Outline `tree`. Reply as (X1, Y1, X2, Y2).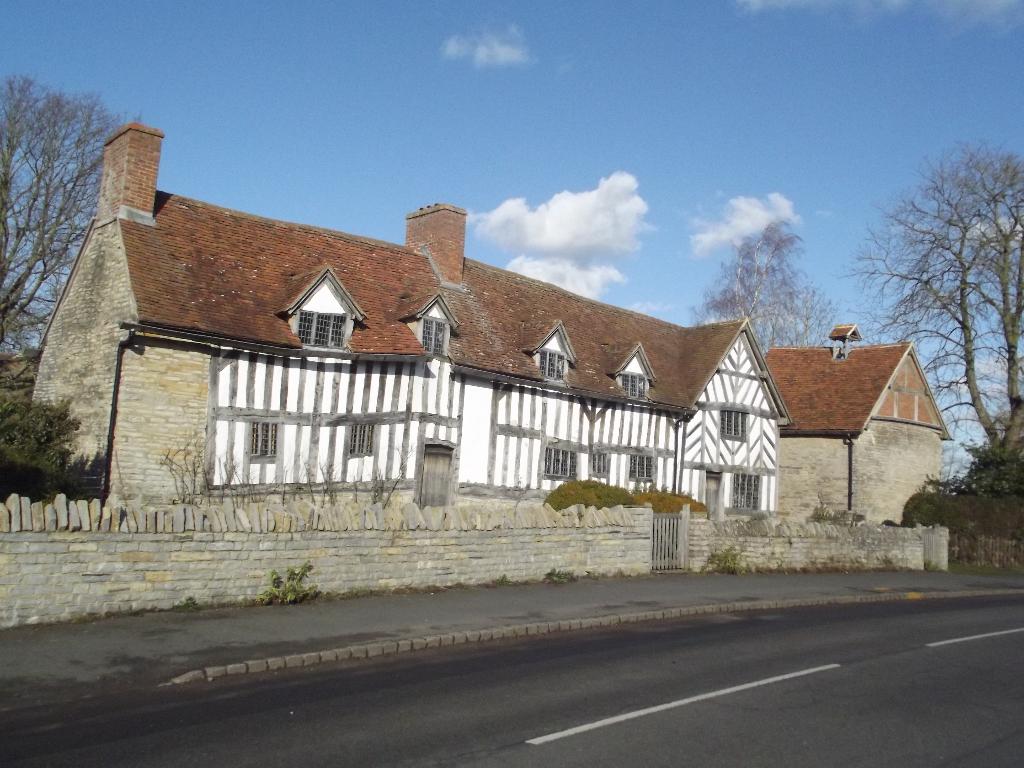
(686, 214, 868, 367).
